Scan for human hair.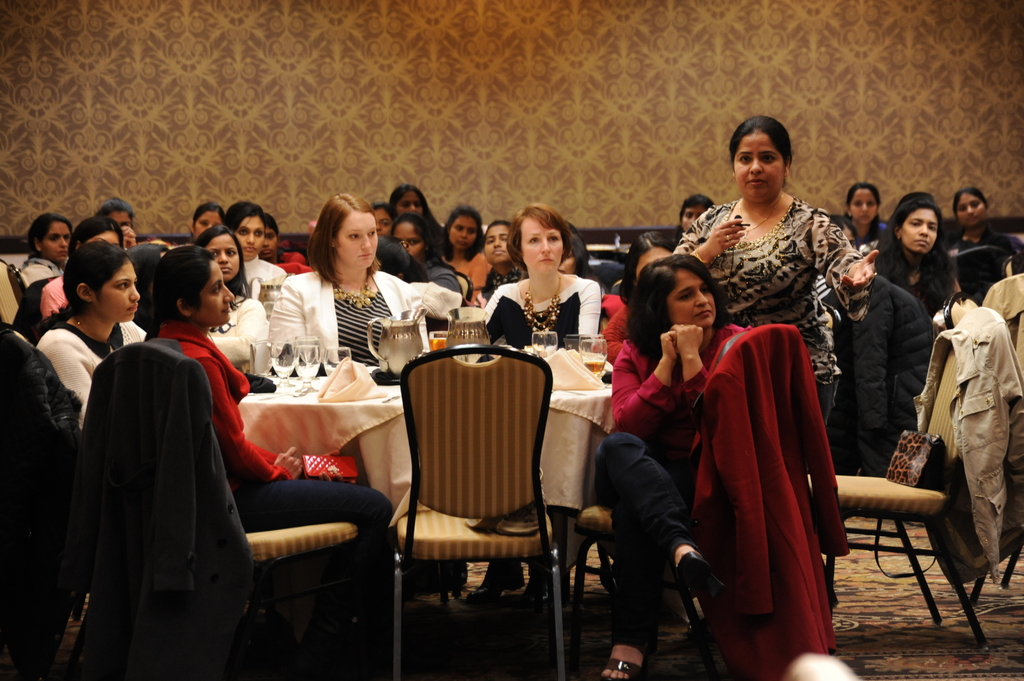
Scan result: crop(66, 216, 122, 256).
